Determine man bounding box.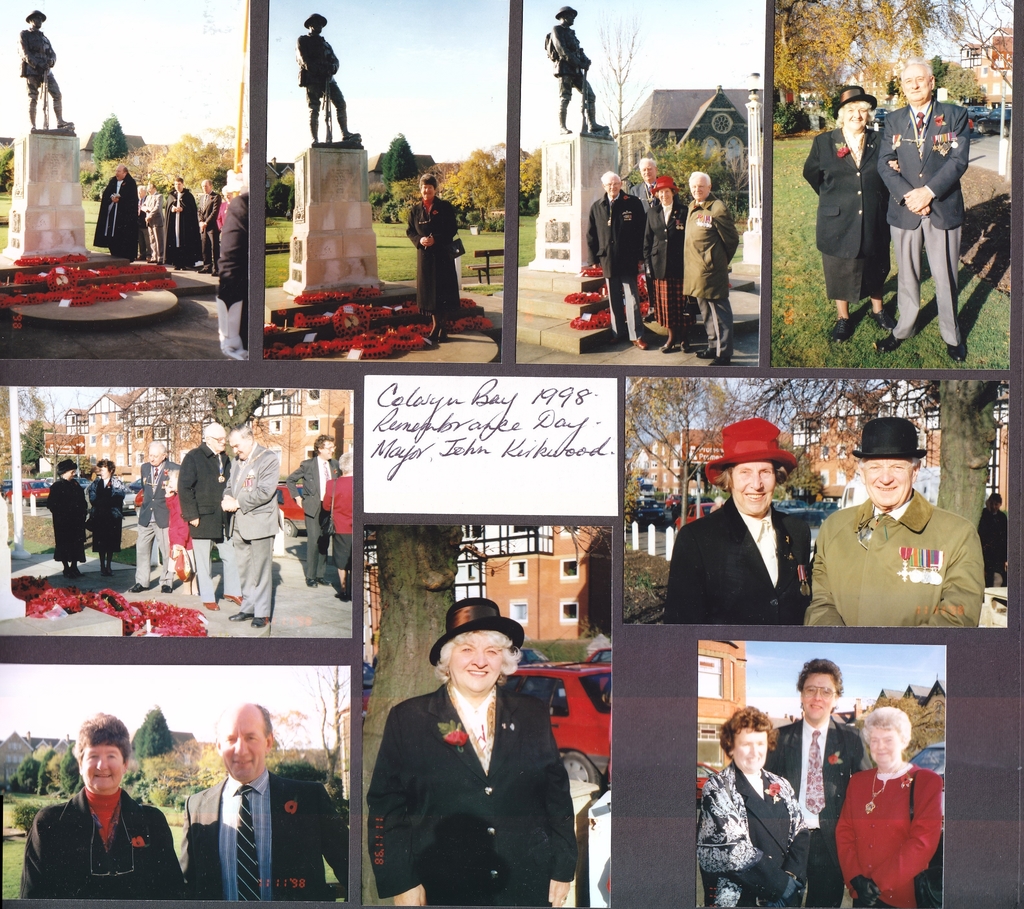
Determined: left=285, top=434, right=344, bottom=588.
